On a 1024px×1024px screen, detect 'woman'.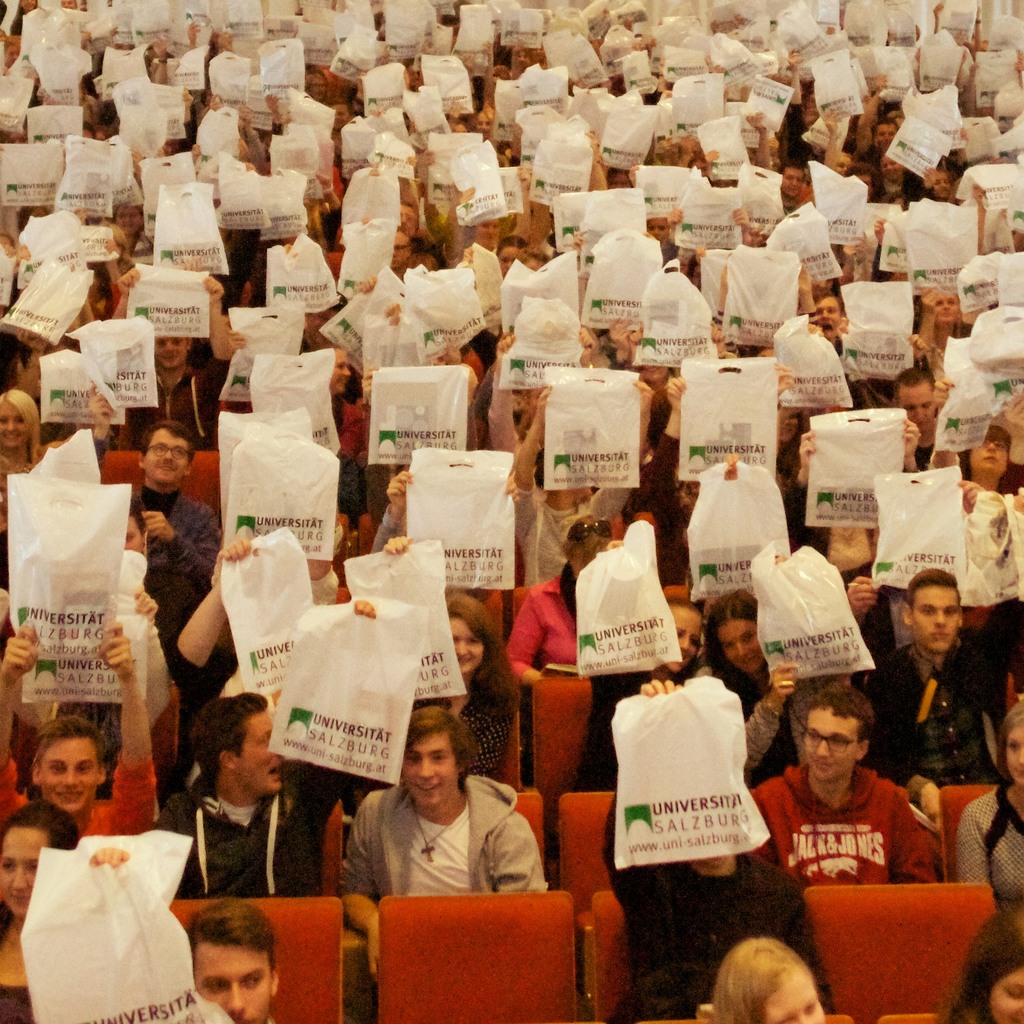
{"left": 0, "top": 803, "right": 113, "bottom": 1023}.
